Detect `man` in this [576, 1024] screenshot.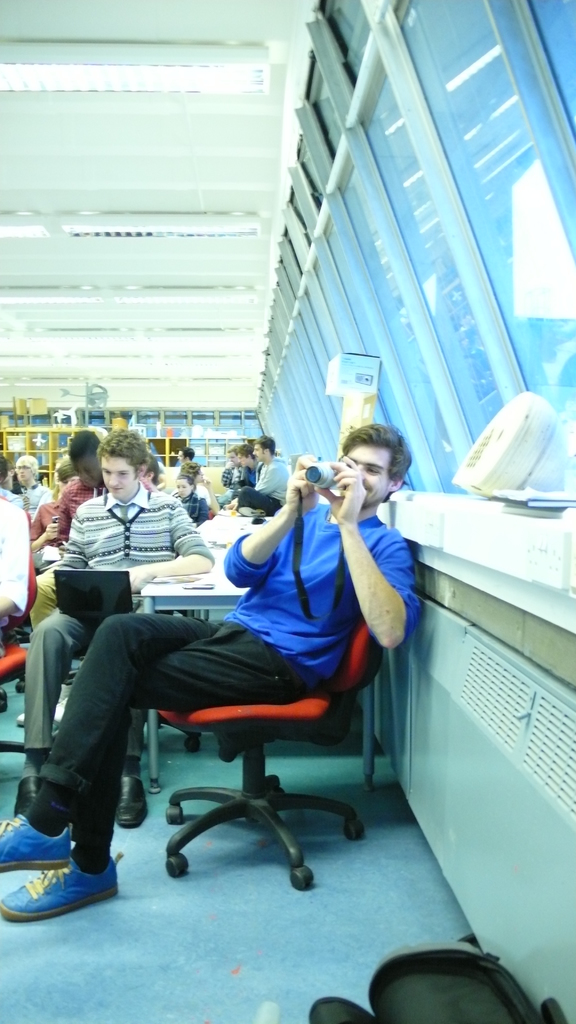
Detection: <region>233, 445, 257, 493</region>.
